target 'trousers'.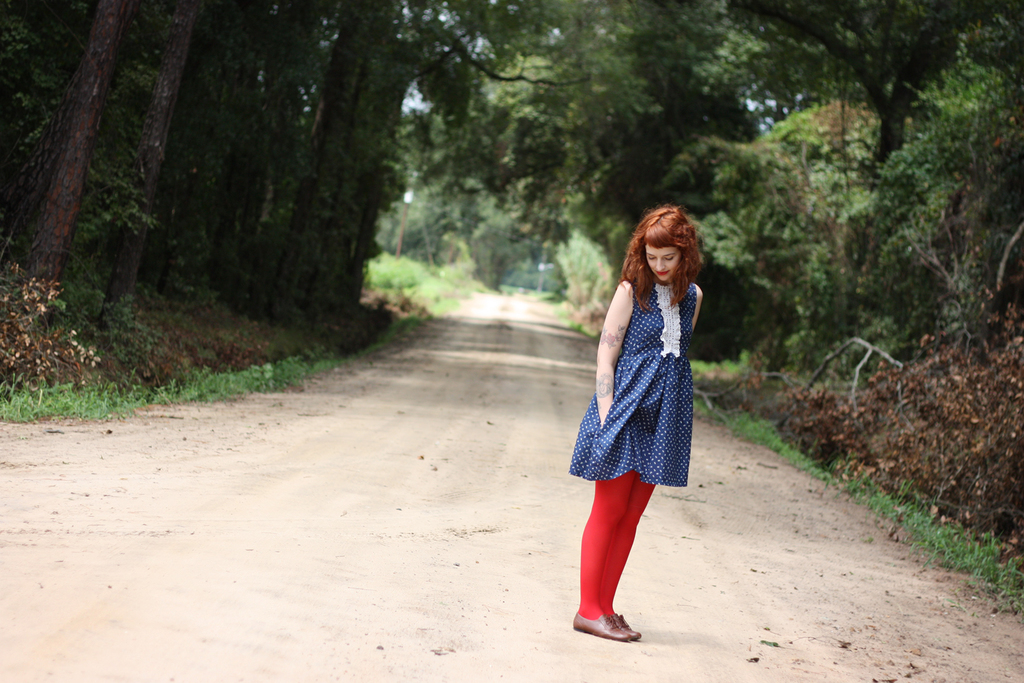
Target region: 580 468 658 615.
